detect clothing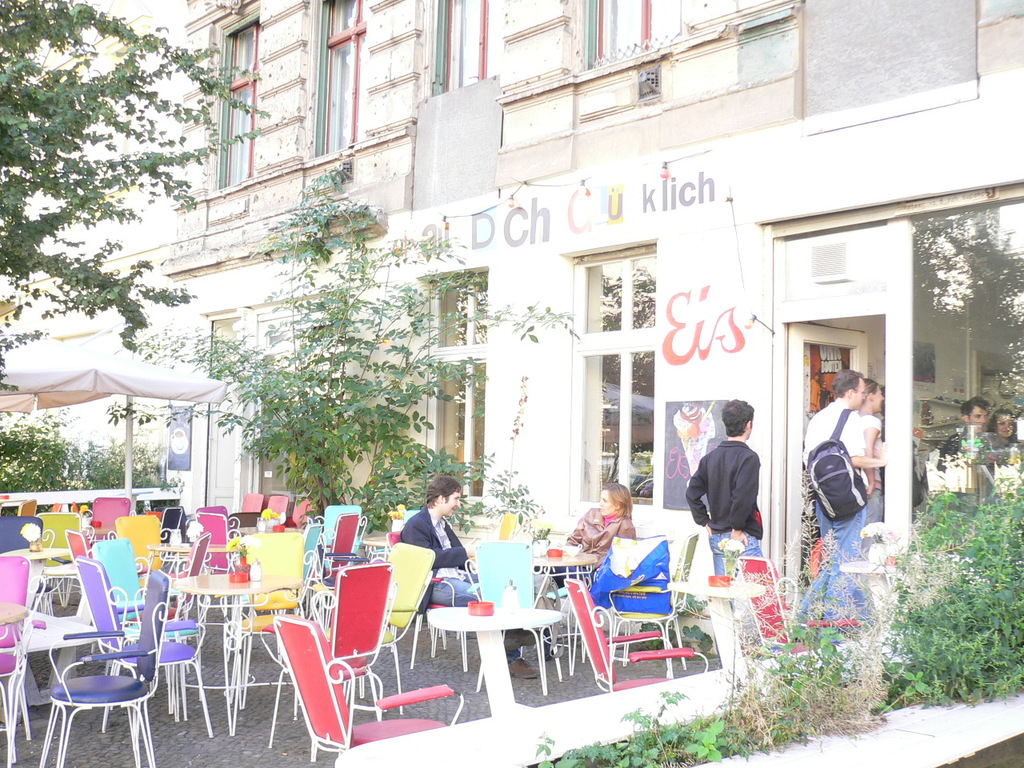
[794, 394, 873, 630]
